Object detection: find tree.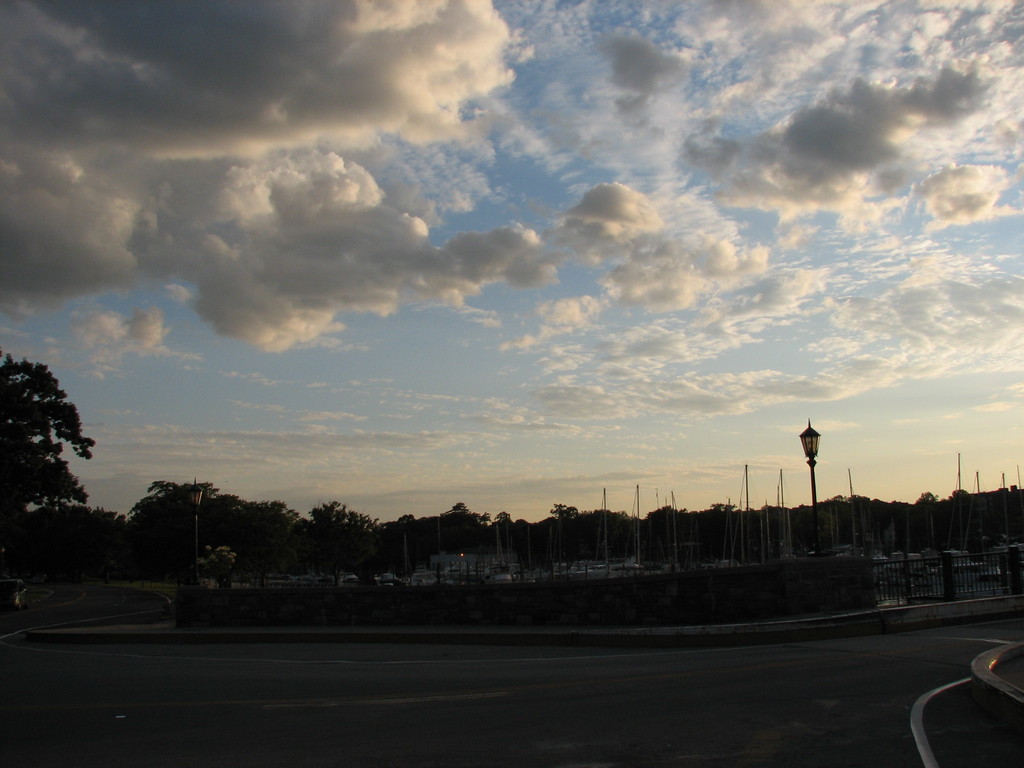
(482,509,495,552).
